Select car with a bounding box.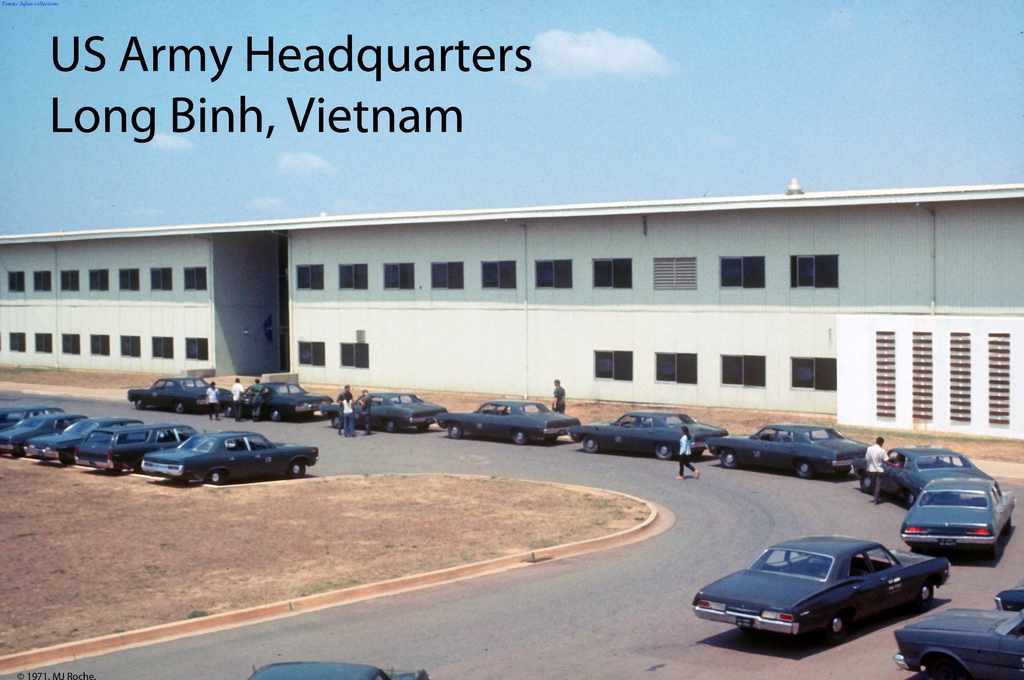
l=0, t=407, r=317, b=484.
